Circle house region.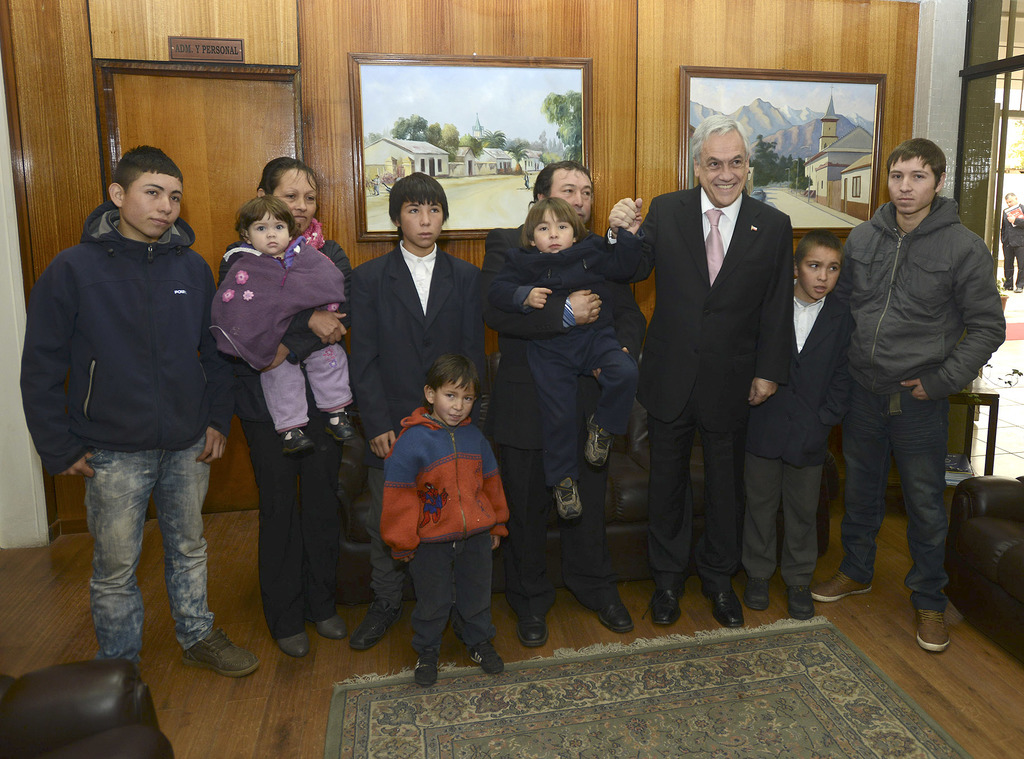
Region: detection(460, 148, 526, 177).
